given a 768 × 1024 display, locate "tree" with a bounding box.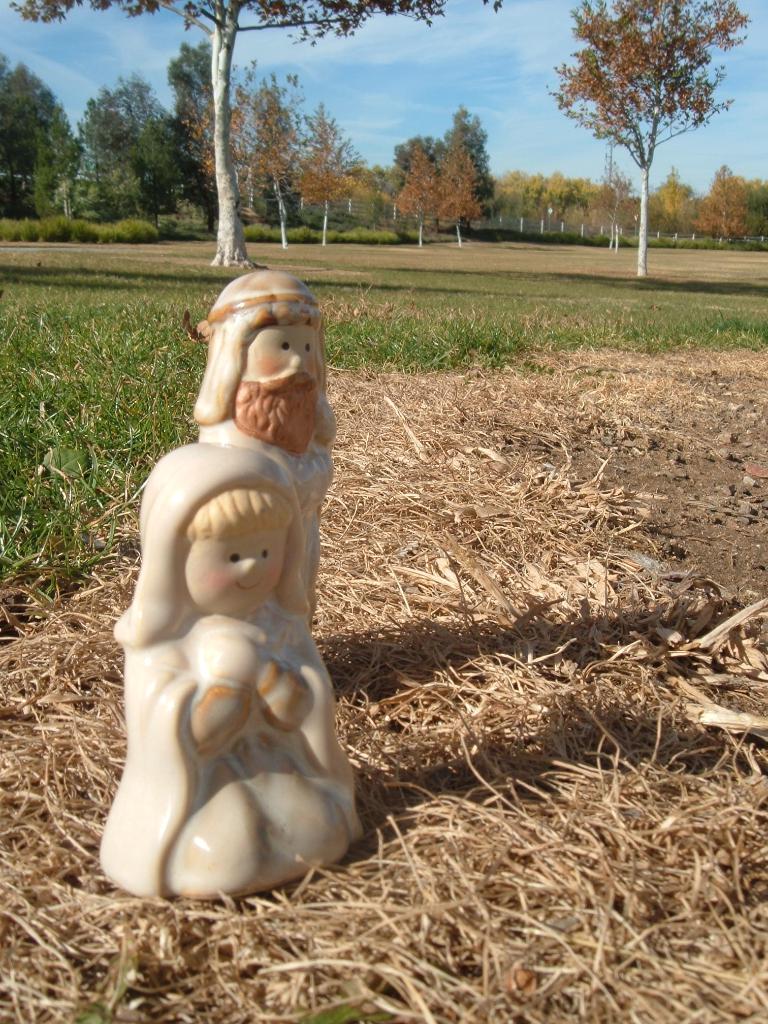
Located: bbox(229, 84, 352, 233).
